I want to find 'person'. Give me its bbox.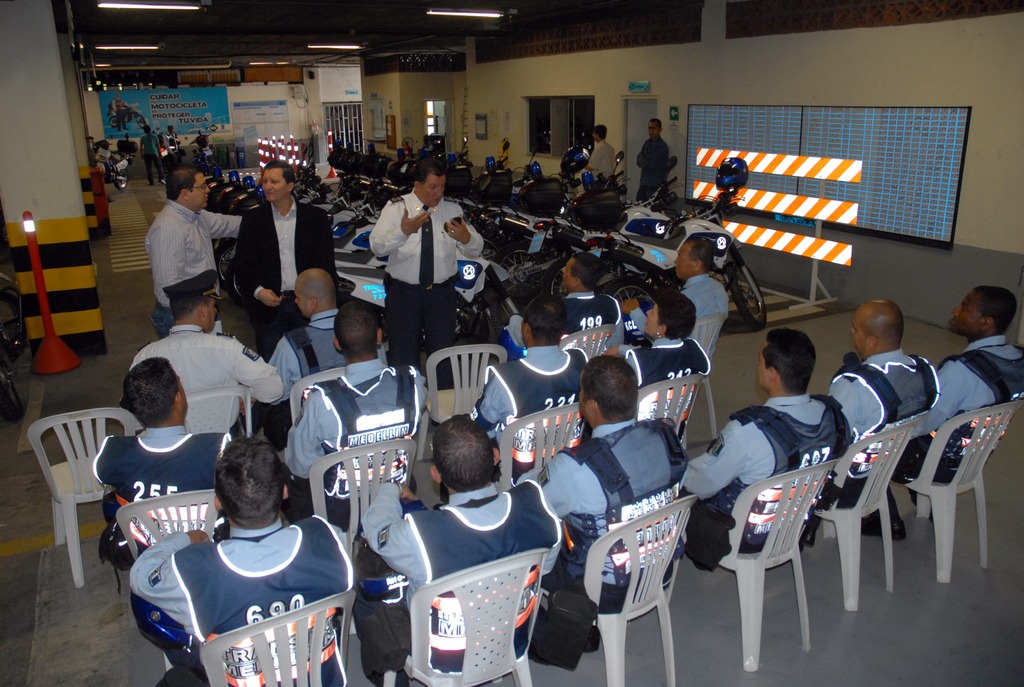
locate(139, 165, 245, 341).
